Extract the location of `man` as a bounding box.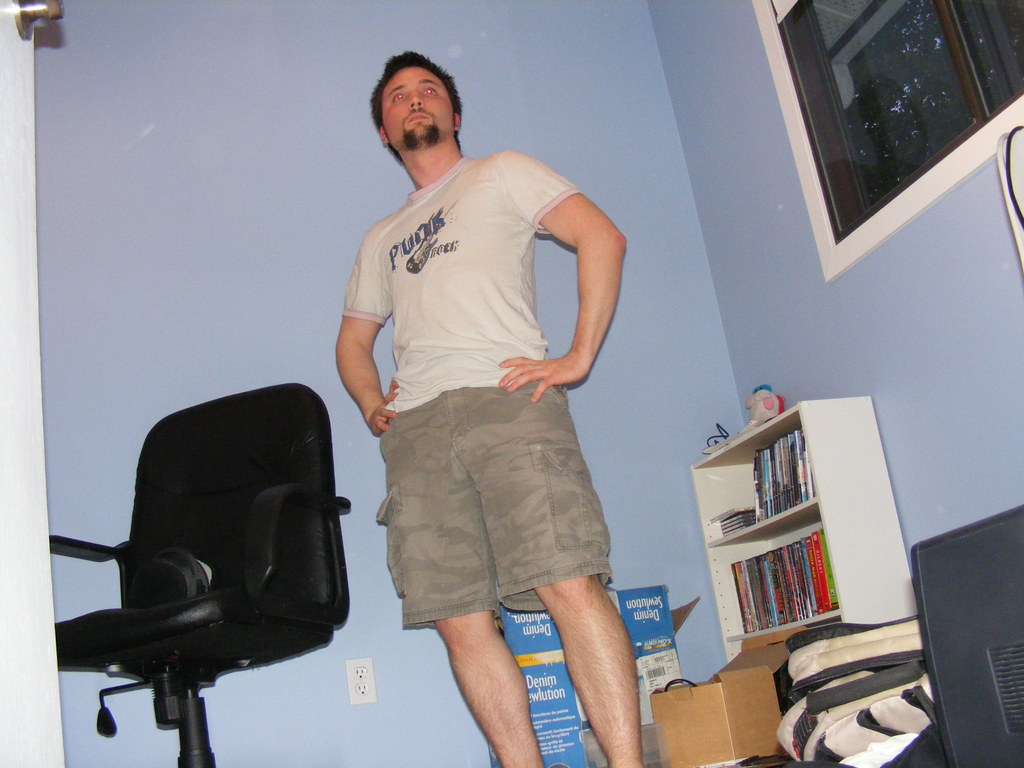
(x1=332, y1=39, x2=661, y2=737).
